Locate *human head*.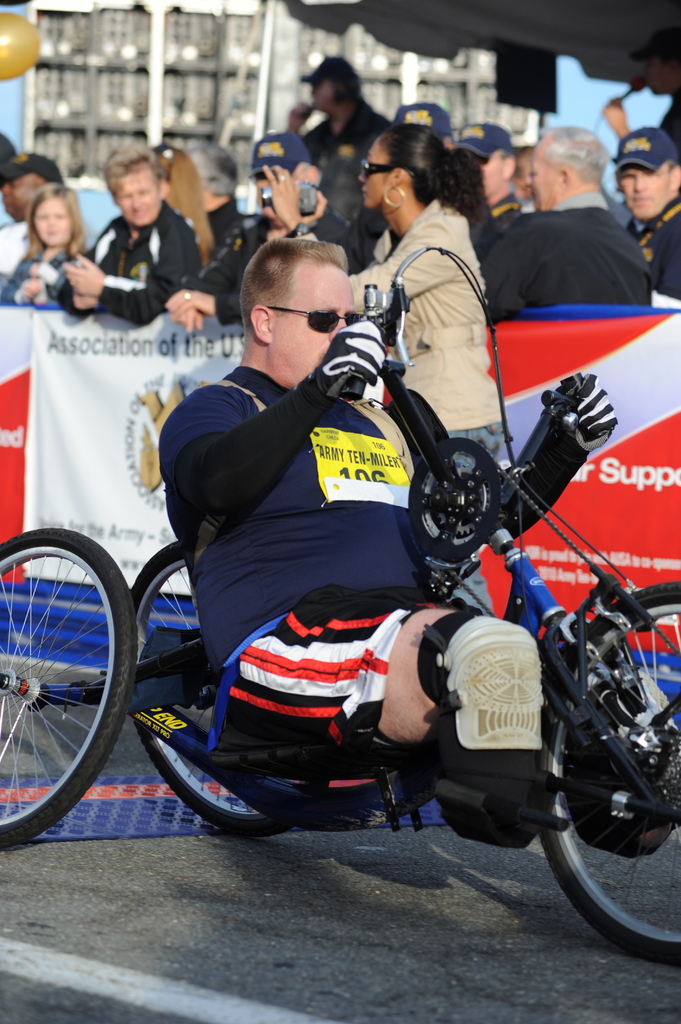
Bounding box: x1=646 y1=26 x2=680 y2=95.
